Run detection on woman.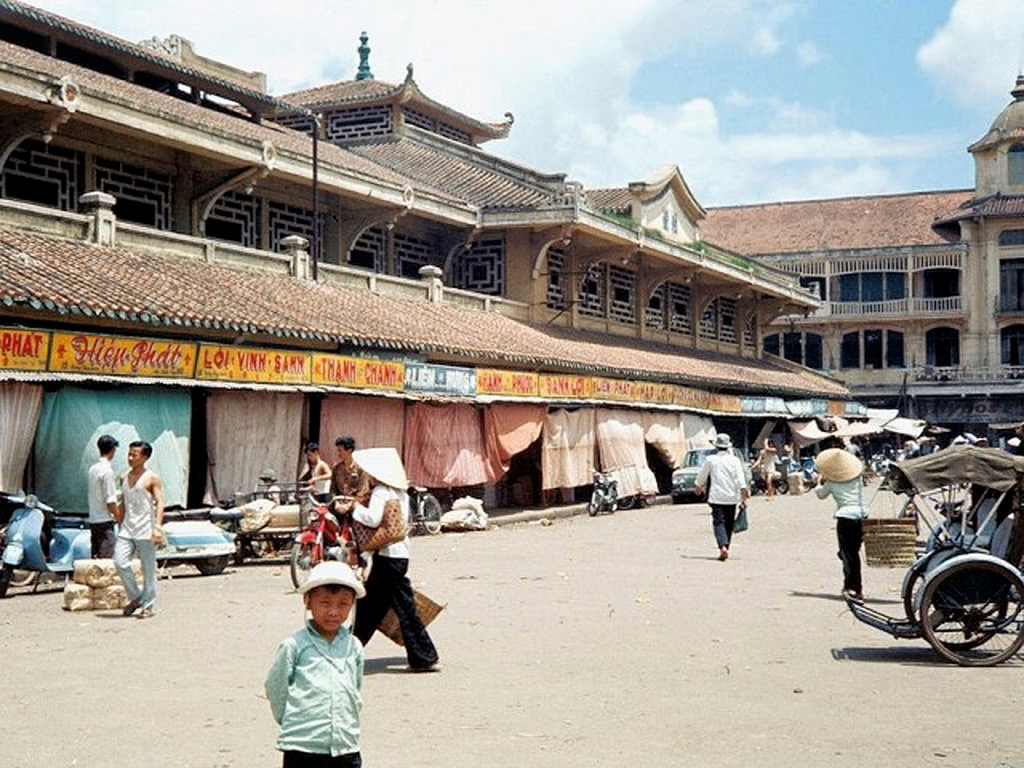
Result: (left=352, top=445, right=449, bottom=680).
